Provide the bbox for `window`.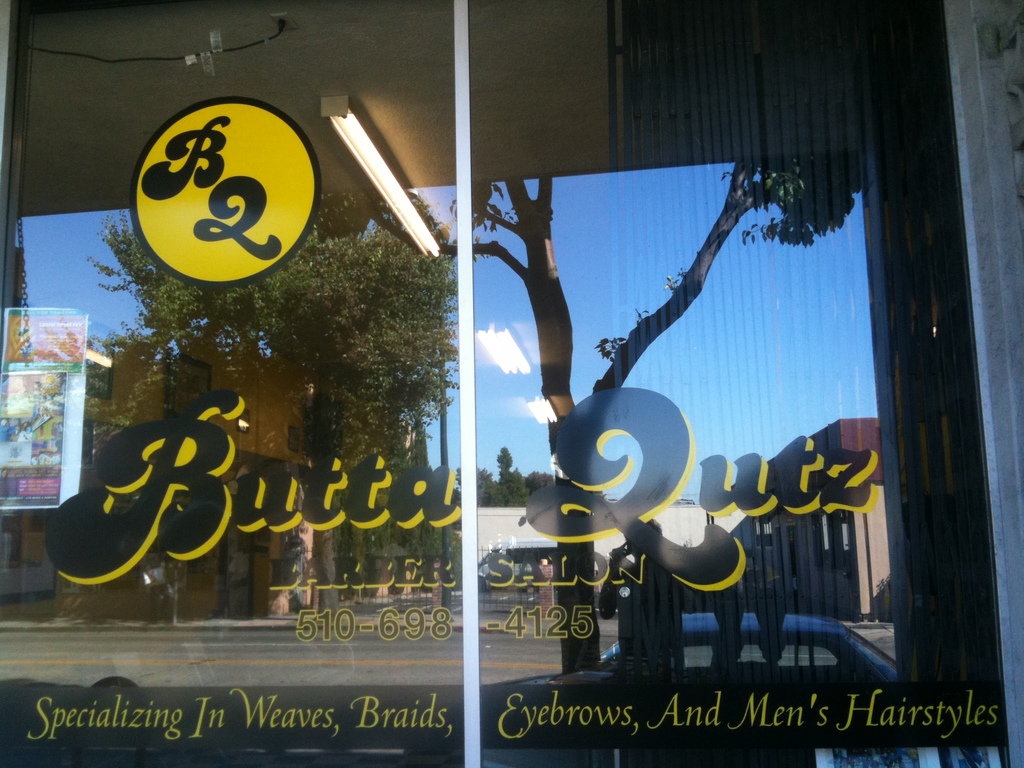
(47, 53, 960, 767).
